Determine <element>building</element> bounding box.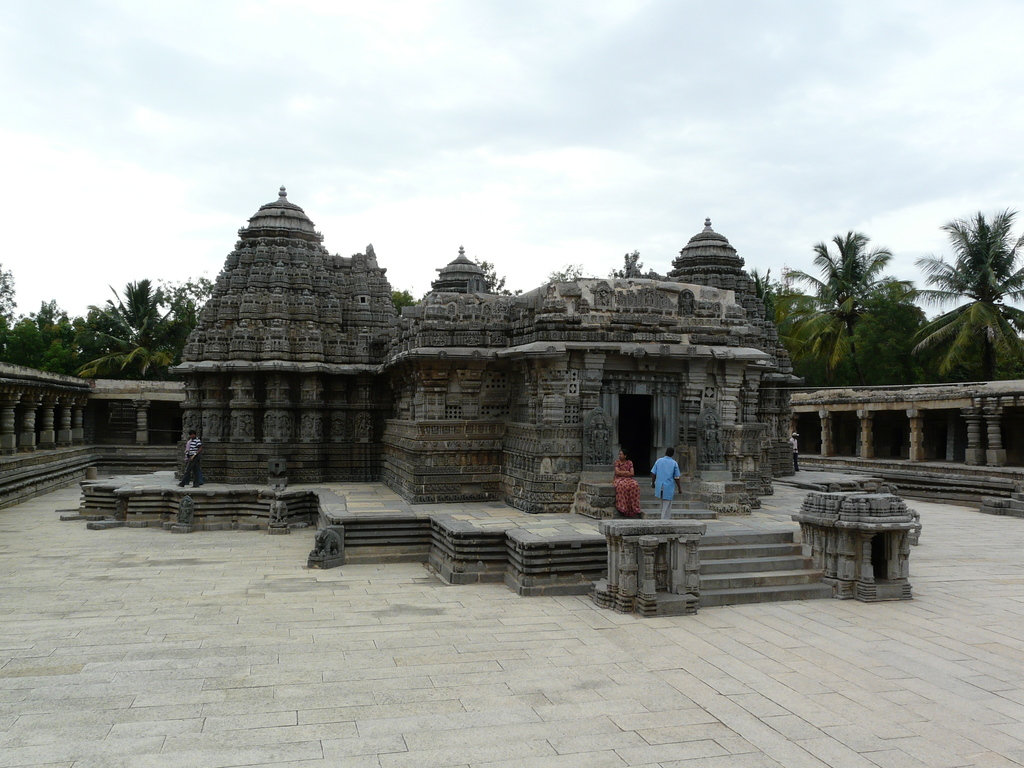
Determined: pyautogui.locateOnScreen(168, 186, 803, 518).
